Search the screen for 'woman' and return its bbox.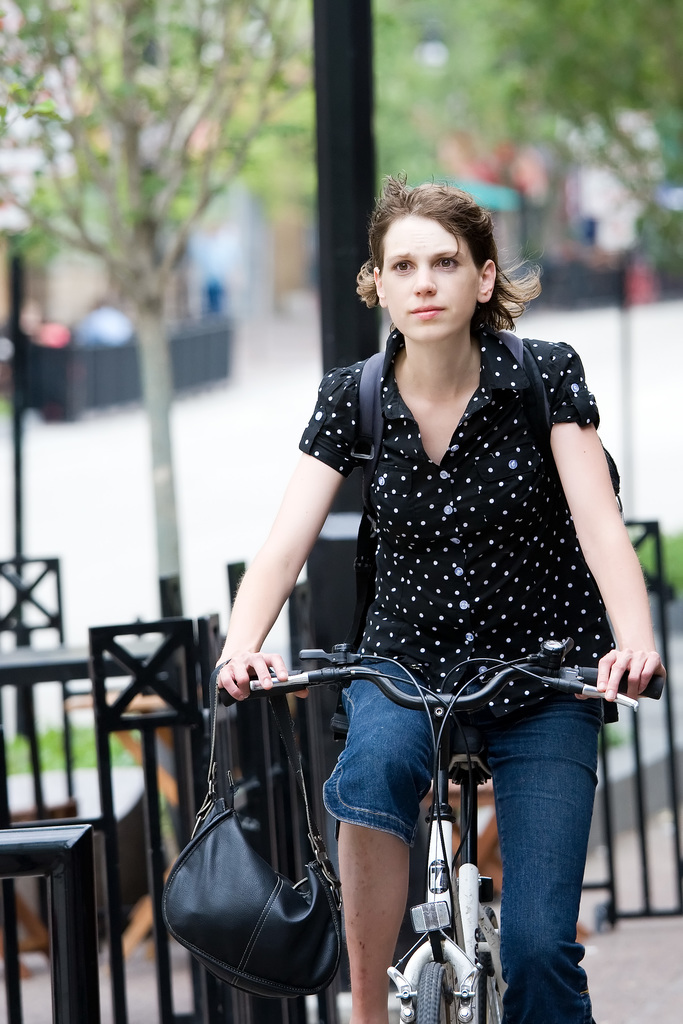
Found: (x1=192, y1=174, x2=642, y2=993).
